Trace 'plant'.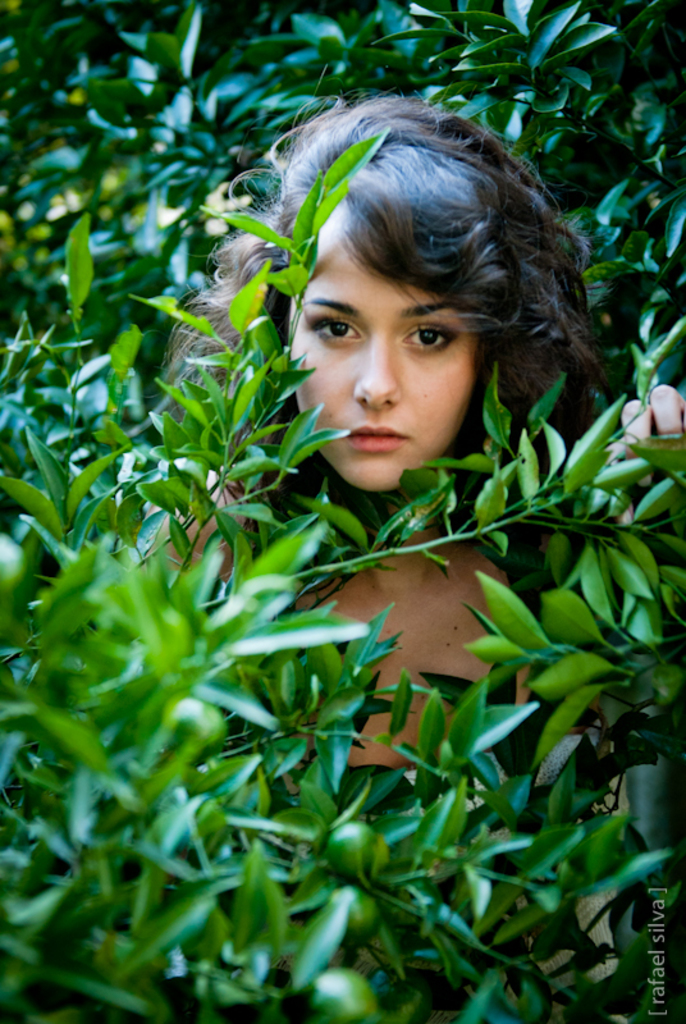
Traced to detection(365, 0, 609, 157).
